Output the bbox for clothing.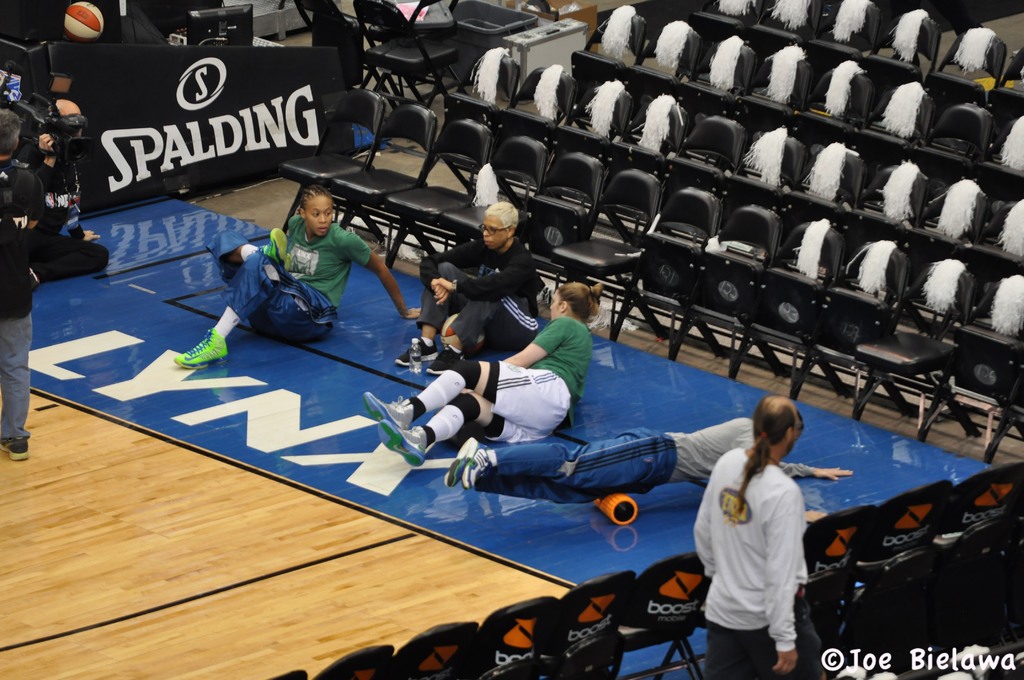
[410,232,538,344].
